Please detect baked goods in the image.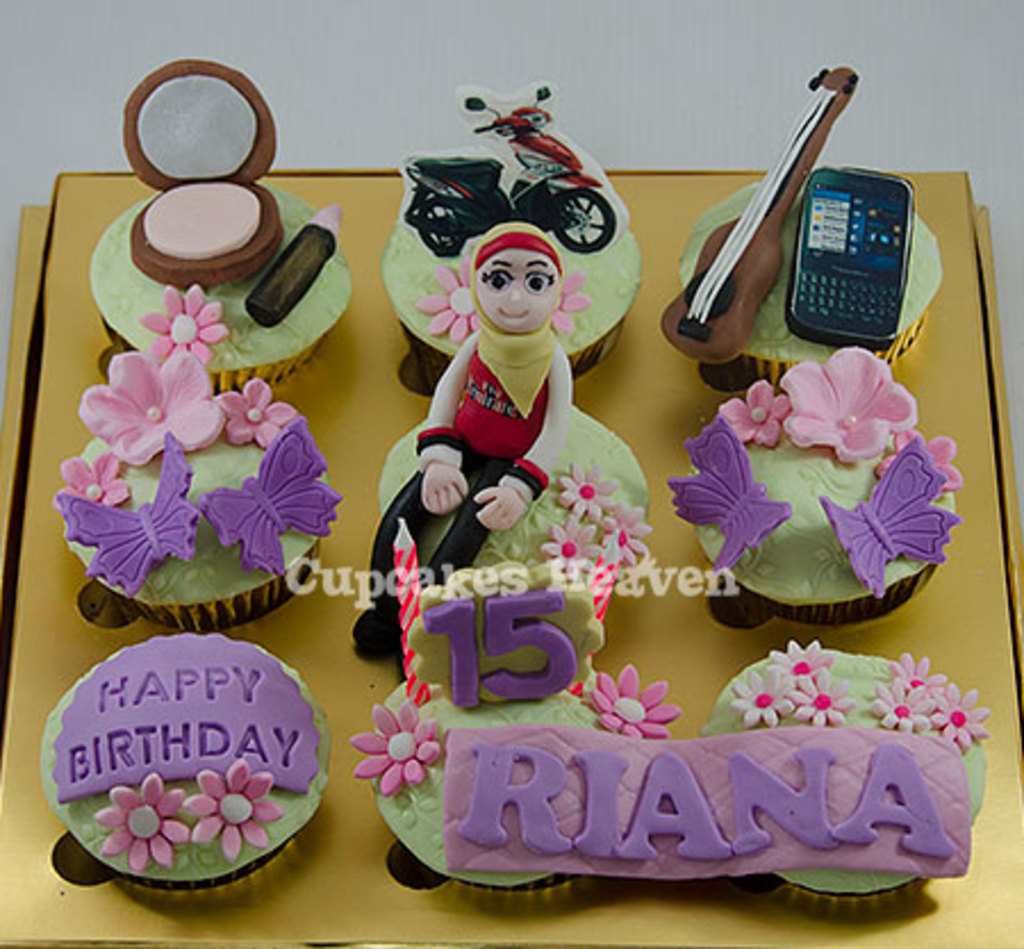
Rect(382, 80, 642, 396).
